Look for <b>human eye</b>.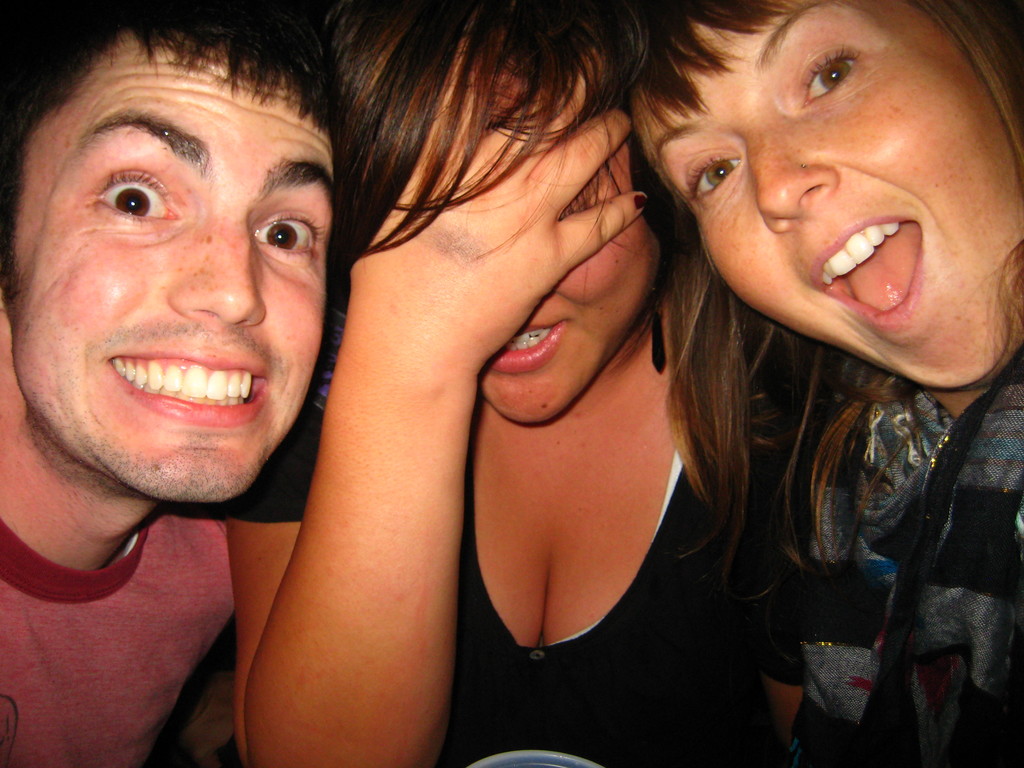
Found: box(687, 158, 745, 204).
